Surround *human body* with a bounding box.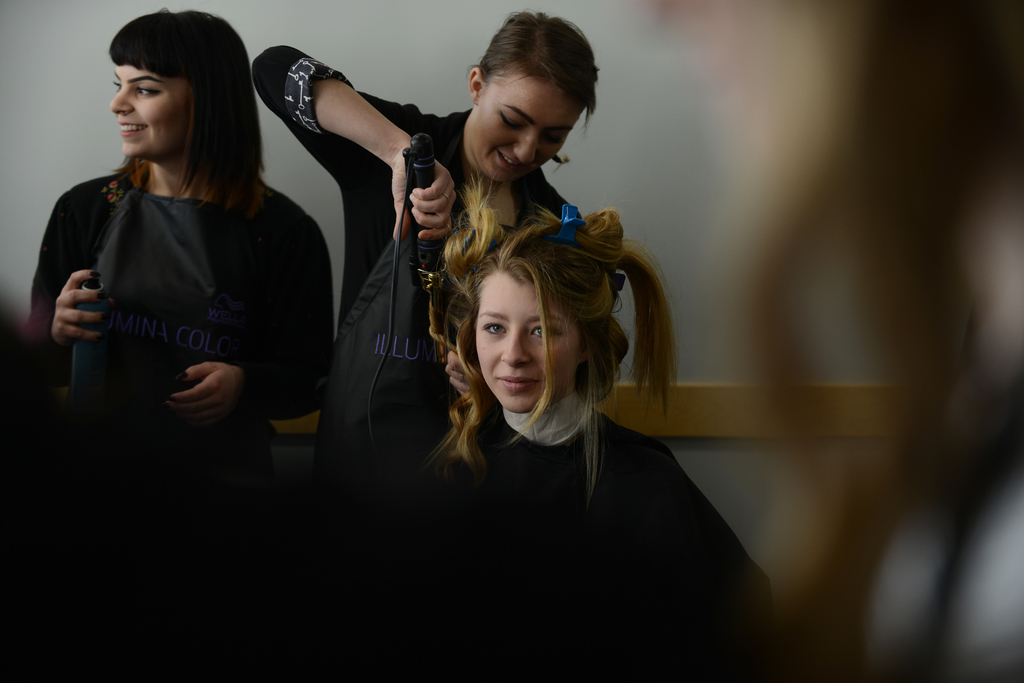
left=31, top=85, right=267, bottom=502.
